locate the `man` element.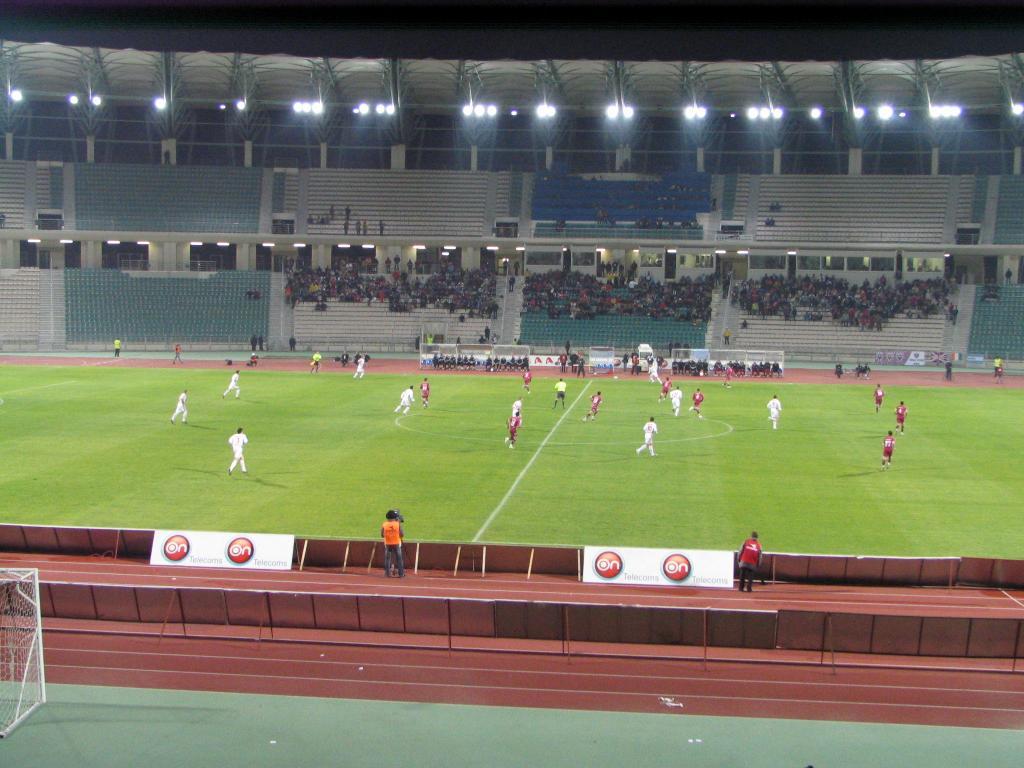
Element bbox: select_region(248, 333, 256, 350).
